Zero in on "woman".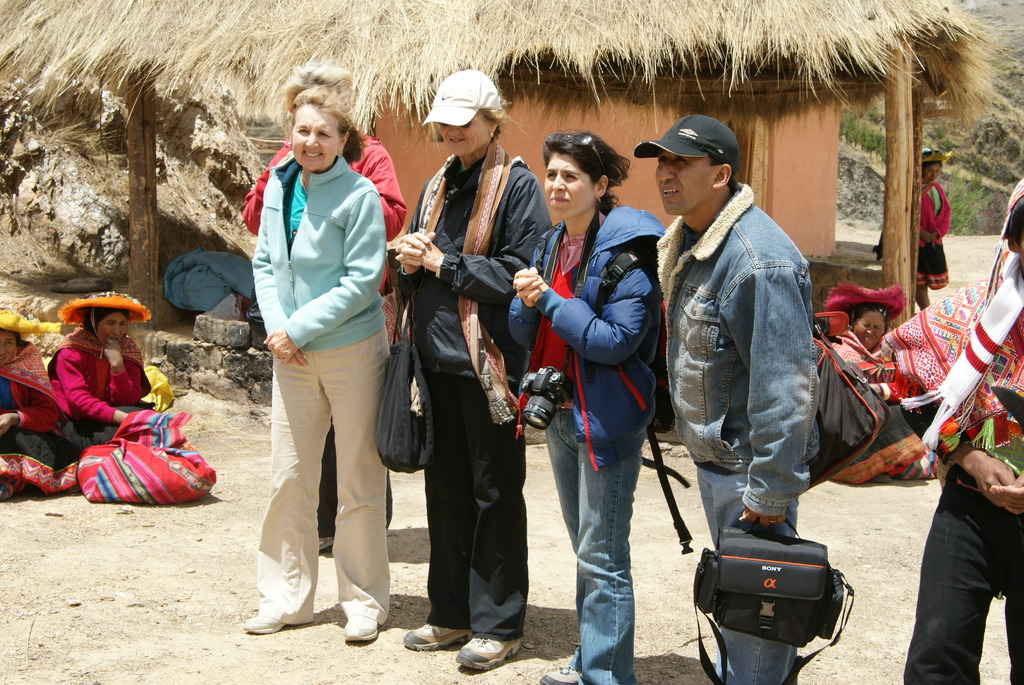
Zeroed in: select_region(508, 123, 665, 684).
